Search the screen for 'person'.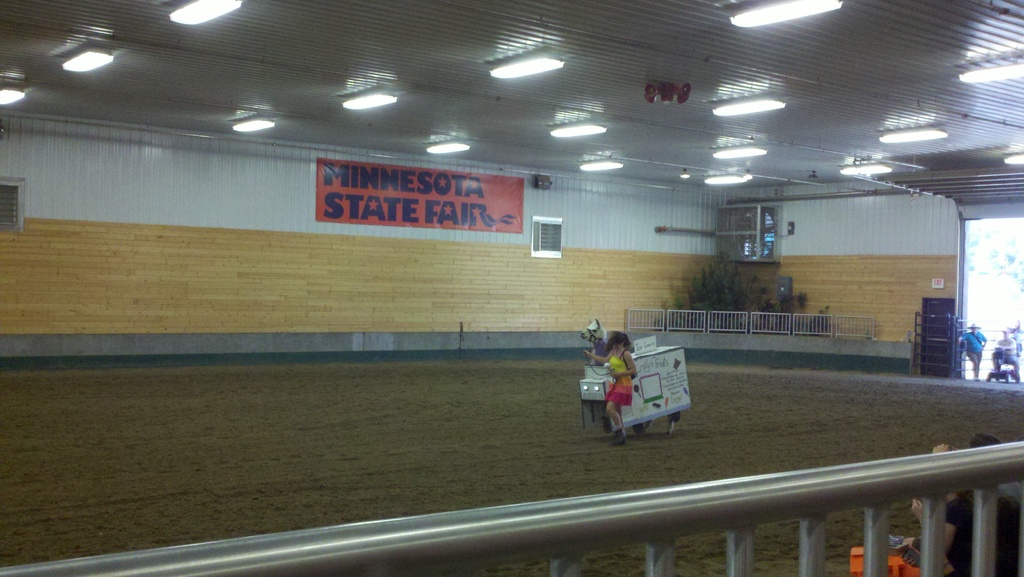
Found at locate(957, 324, 986, 386).
